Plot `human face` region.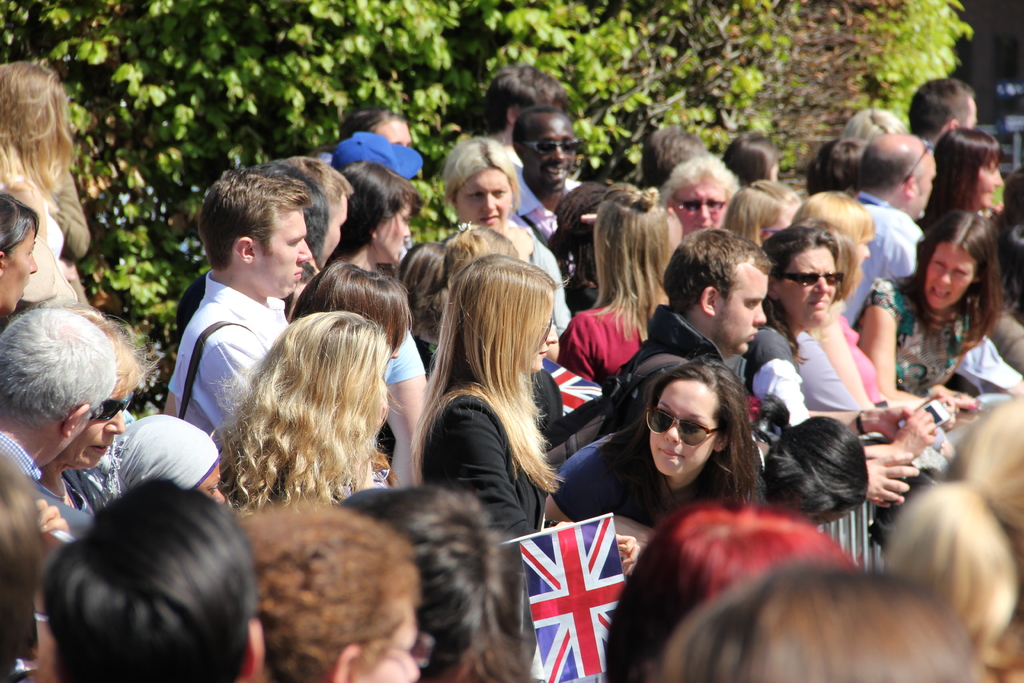
Plotted at bbox=[653, 381, 719, 474].
